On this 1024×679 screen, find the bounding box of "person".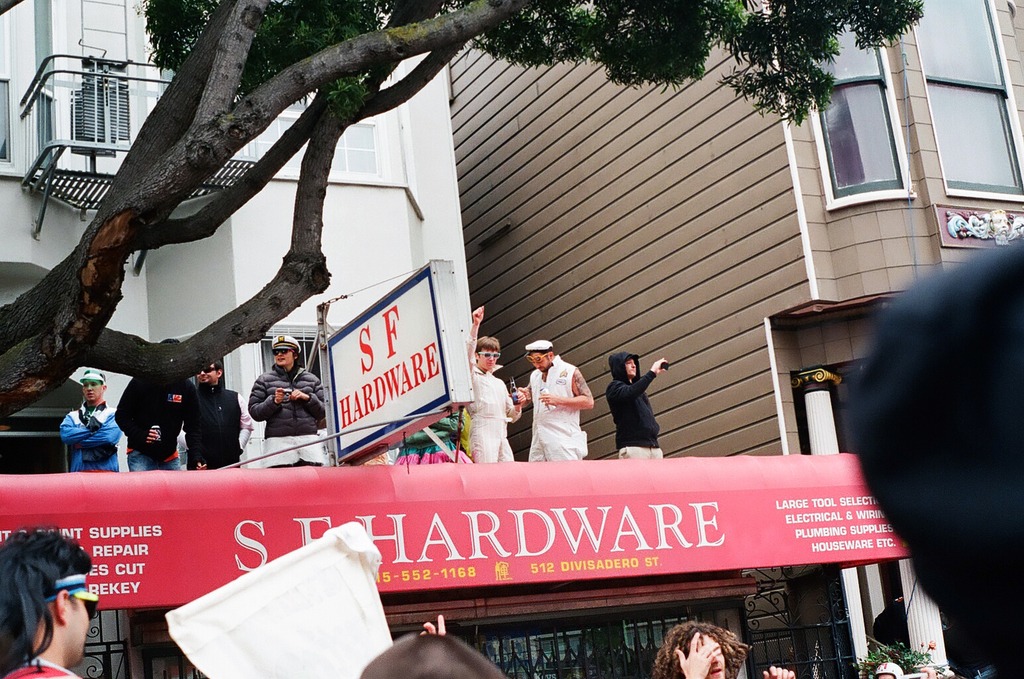
Bounding box: x1=388 y1=408 x2=471 y2=462.
